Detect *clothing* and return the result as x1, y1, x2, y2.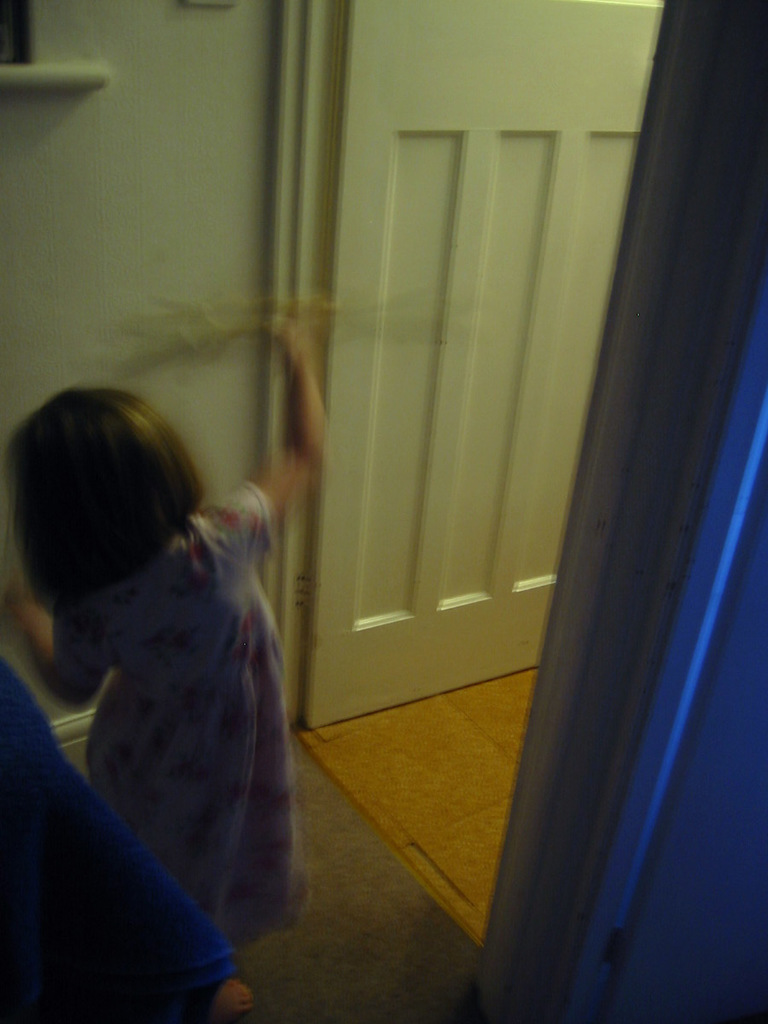
44, 502, 309, 1011.
